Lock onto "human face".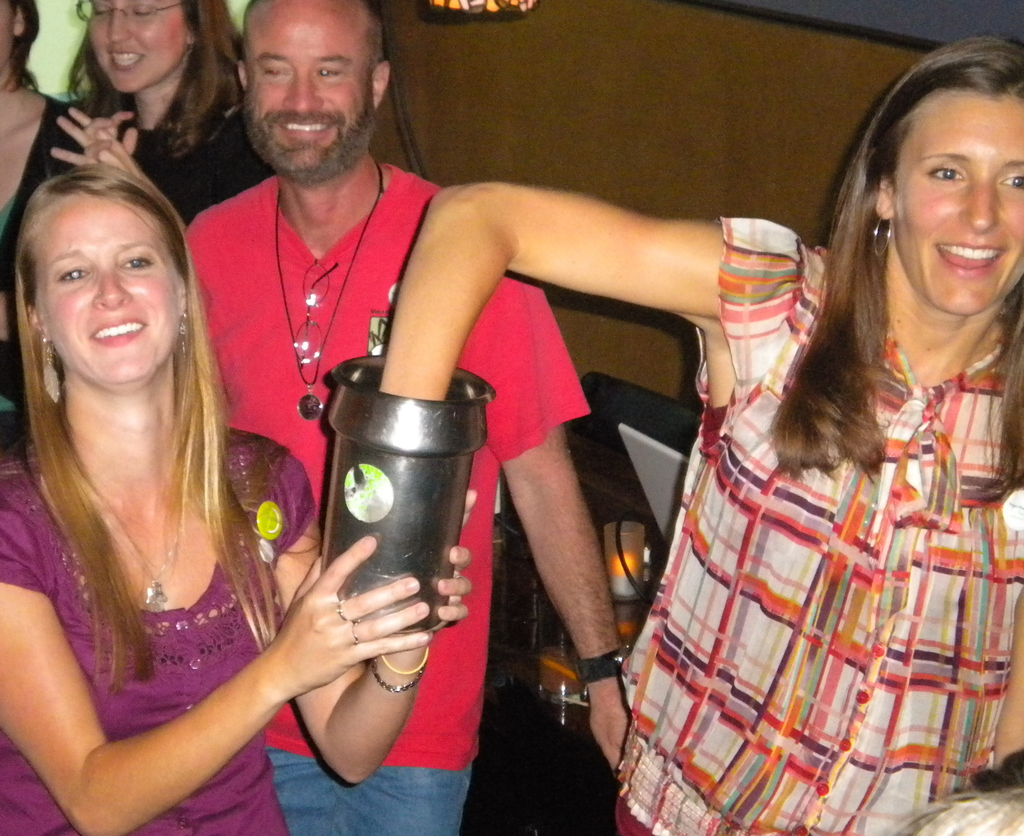
Locked: 85,0,187,95.
